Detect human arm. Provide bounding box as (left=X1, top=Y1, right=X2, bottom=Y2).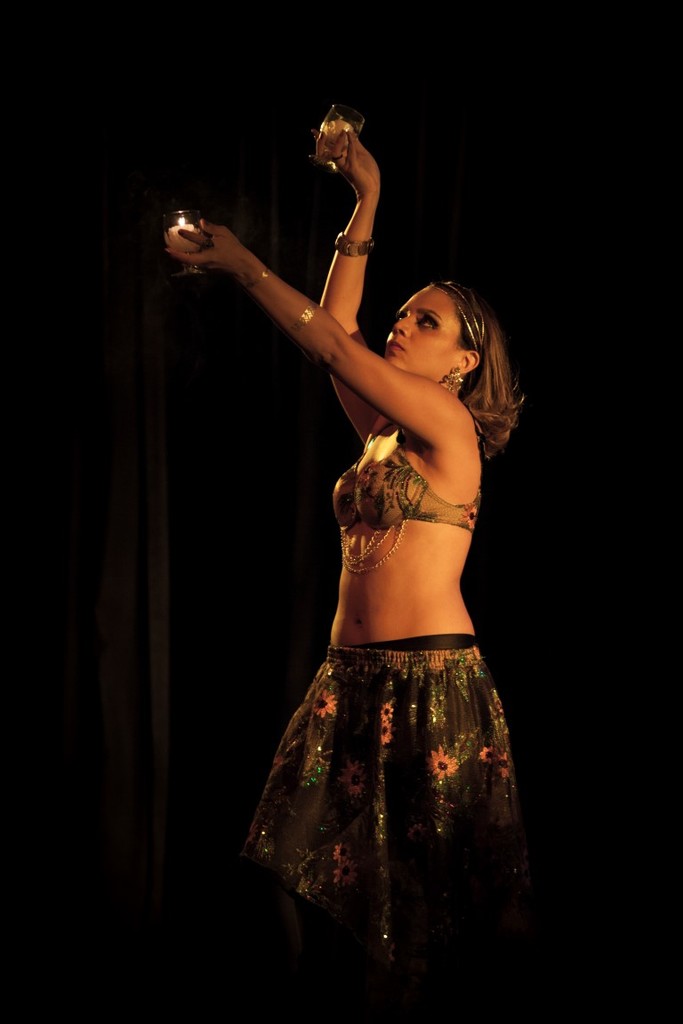
(left=193, top=173, right=397, bottom=420).
